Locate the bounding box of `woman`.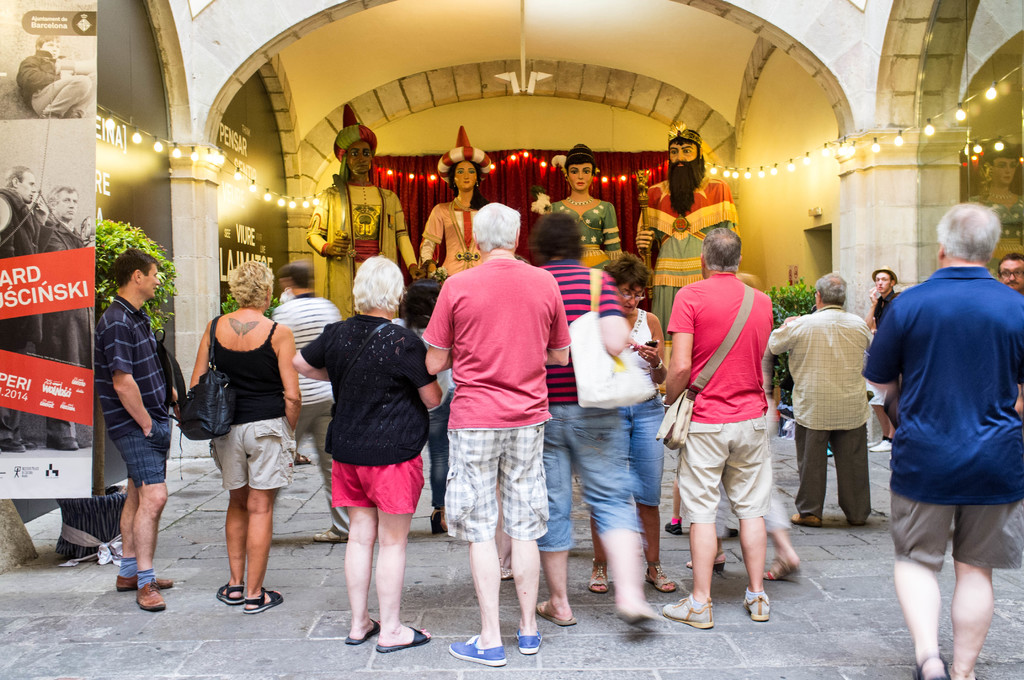
Bounding box: bbox(421, 125, 492, 279).
